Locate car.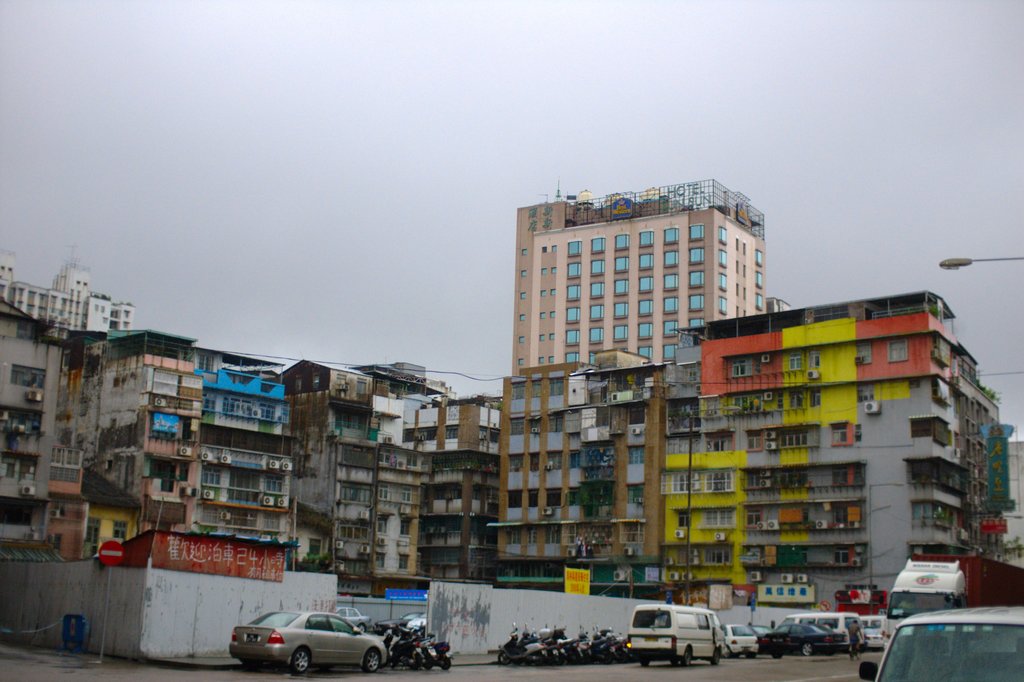
Bounding box: BBox(763, 622, 844, 658).
